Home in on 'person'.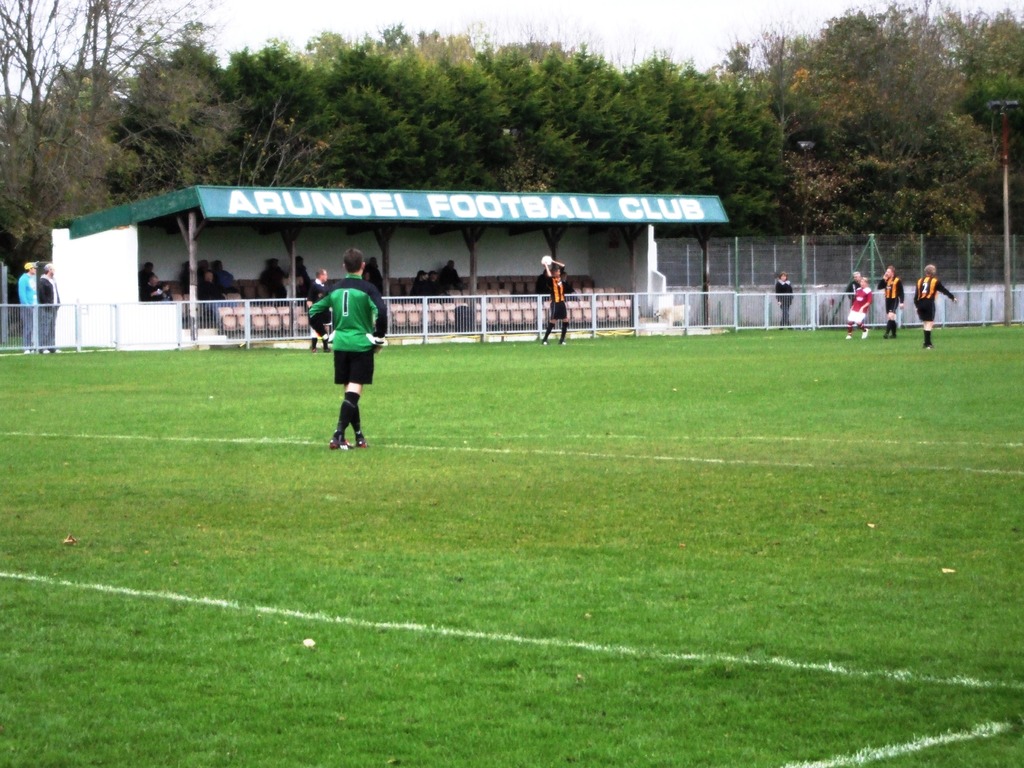
Homed in at box(874, 262, 906, 340).
